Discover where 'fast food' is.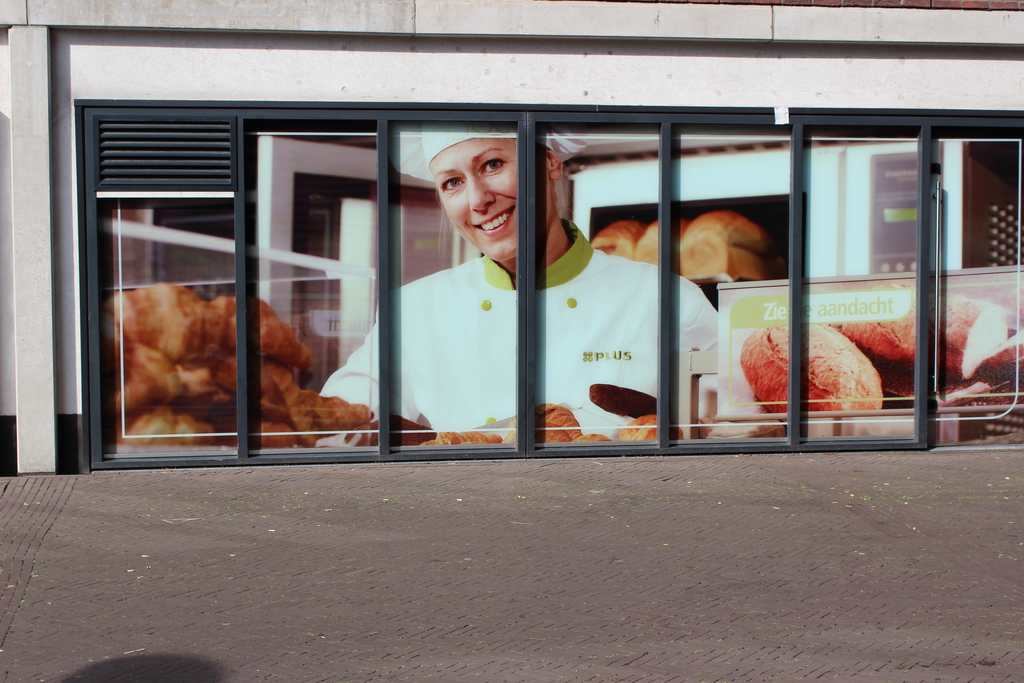
Discovered at detection(537, 391, 613, 444).
